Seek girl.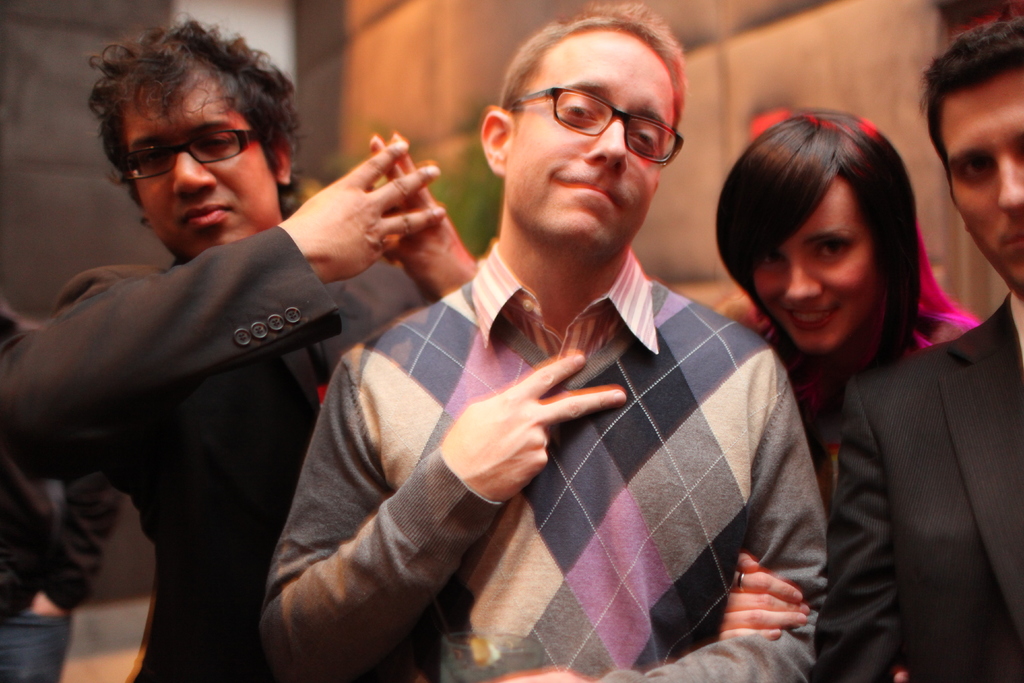
(left=714, top=110, right=979, bottom=642).
